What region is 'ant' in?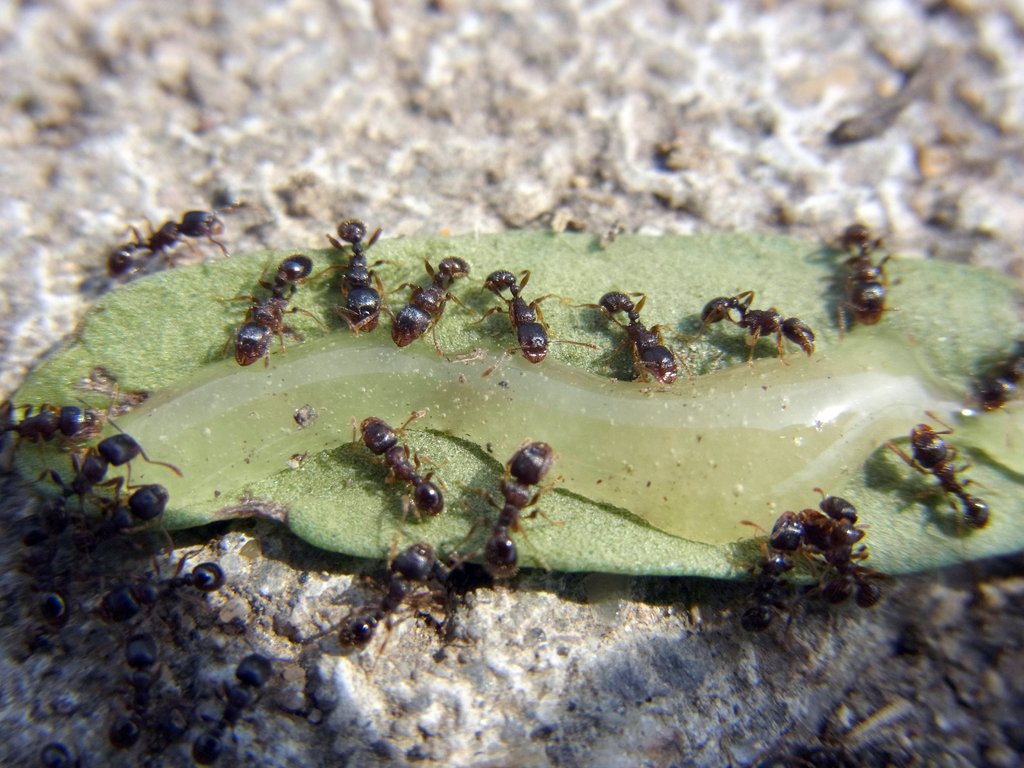
(328,223,395,339).
